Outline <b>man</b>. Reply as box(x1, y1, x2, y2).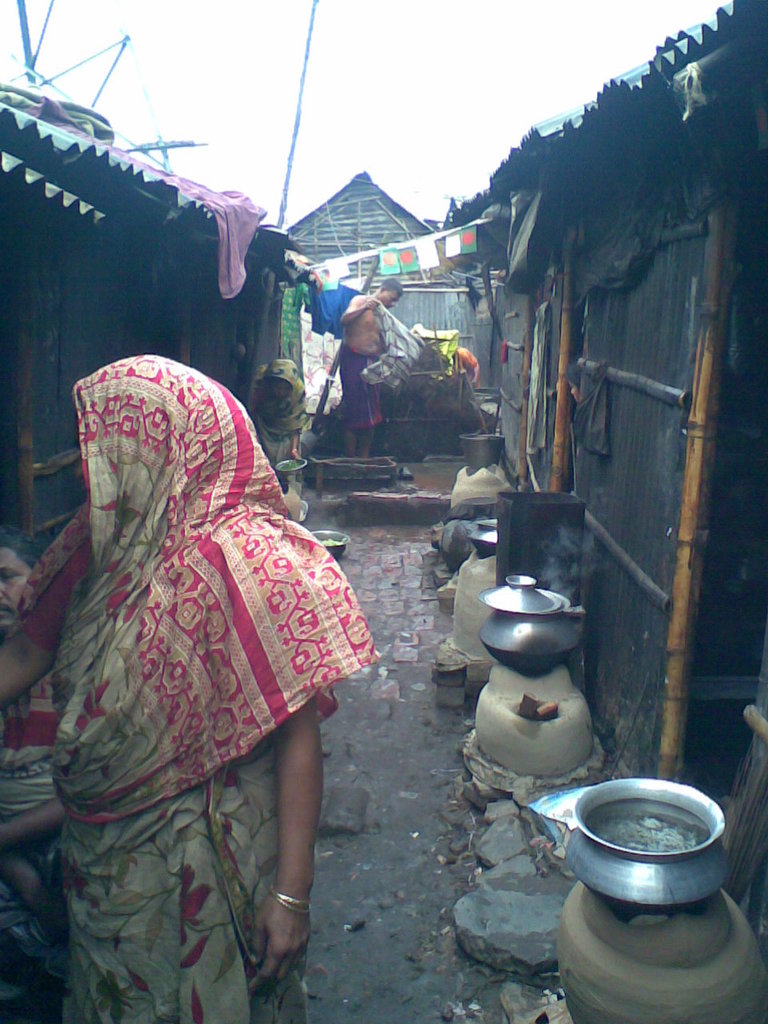
box(338, 269, 401, 456).
